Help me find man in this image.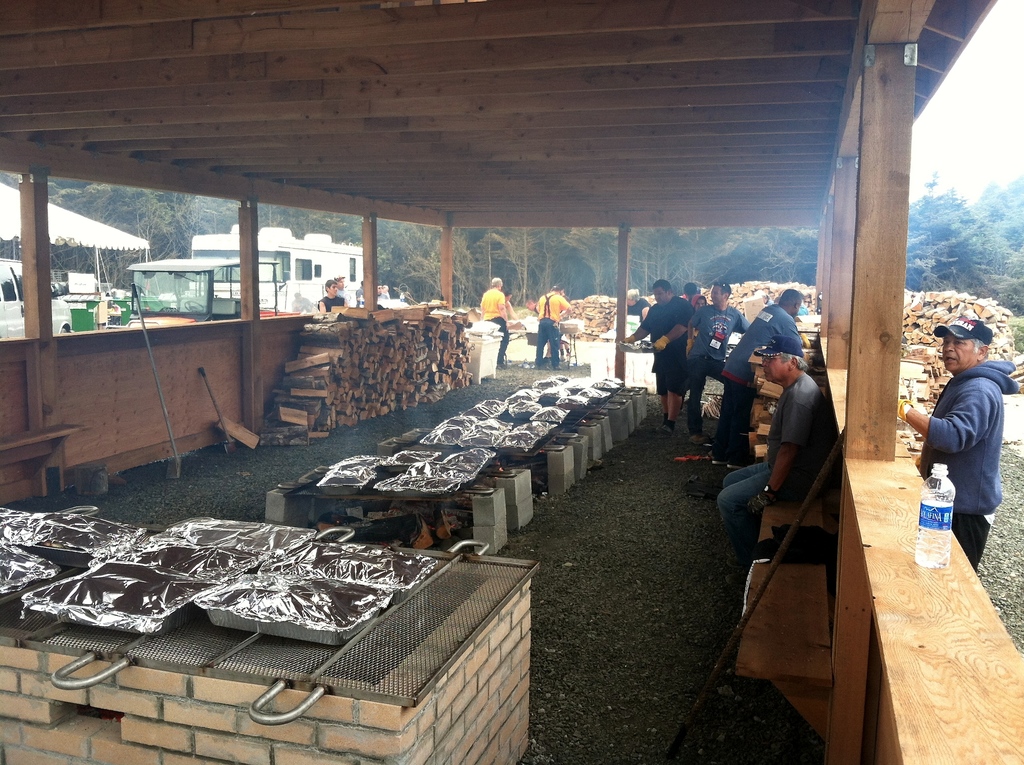
Found it: box=[713, 339, 831, 550].
